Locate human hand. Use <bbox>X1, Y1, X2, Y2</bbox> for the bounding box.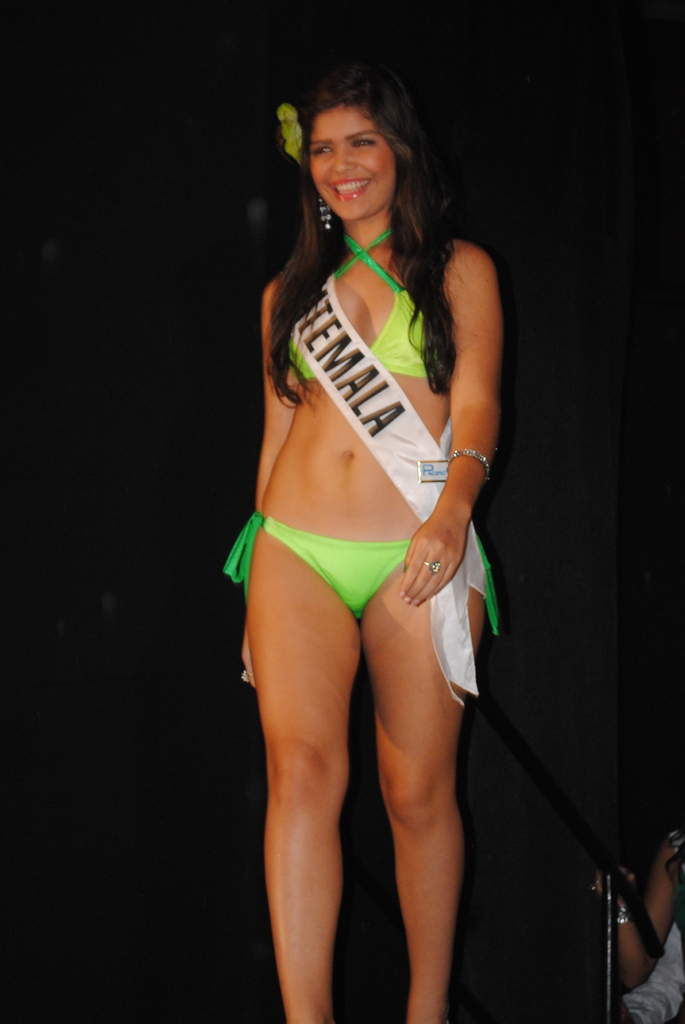
<bbox>240, 628, 258, 691</bbox>.
